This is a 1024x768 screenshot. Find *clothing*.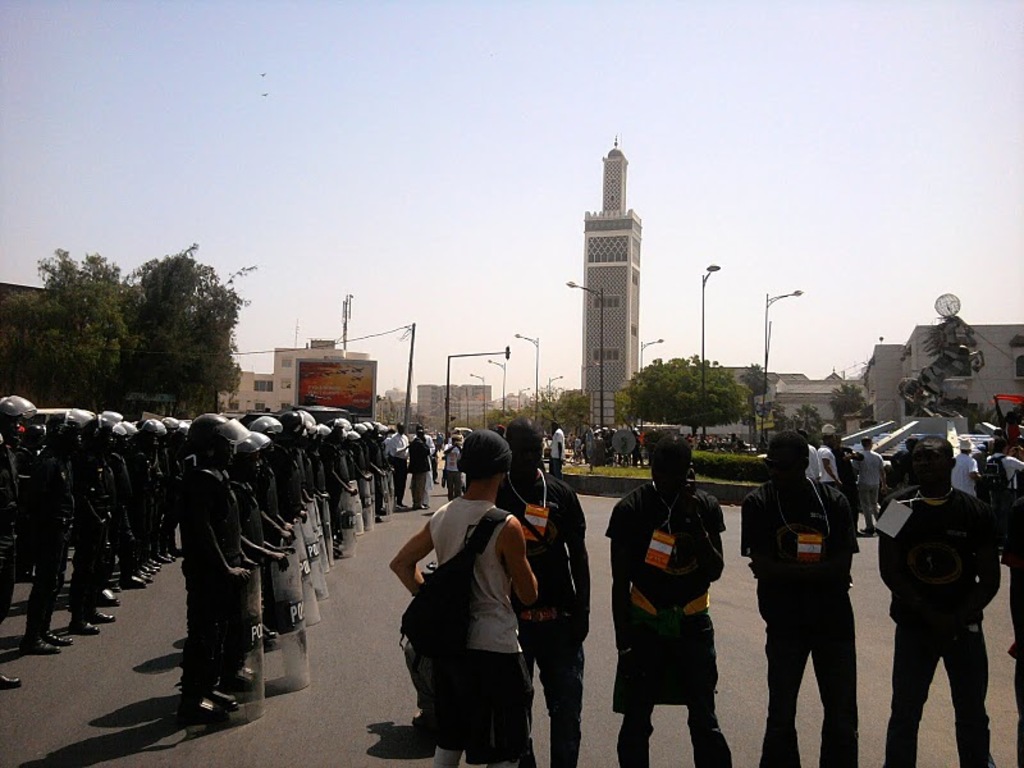
Bounding box: [856,447,884,489].
